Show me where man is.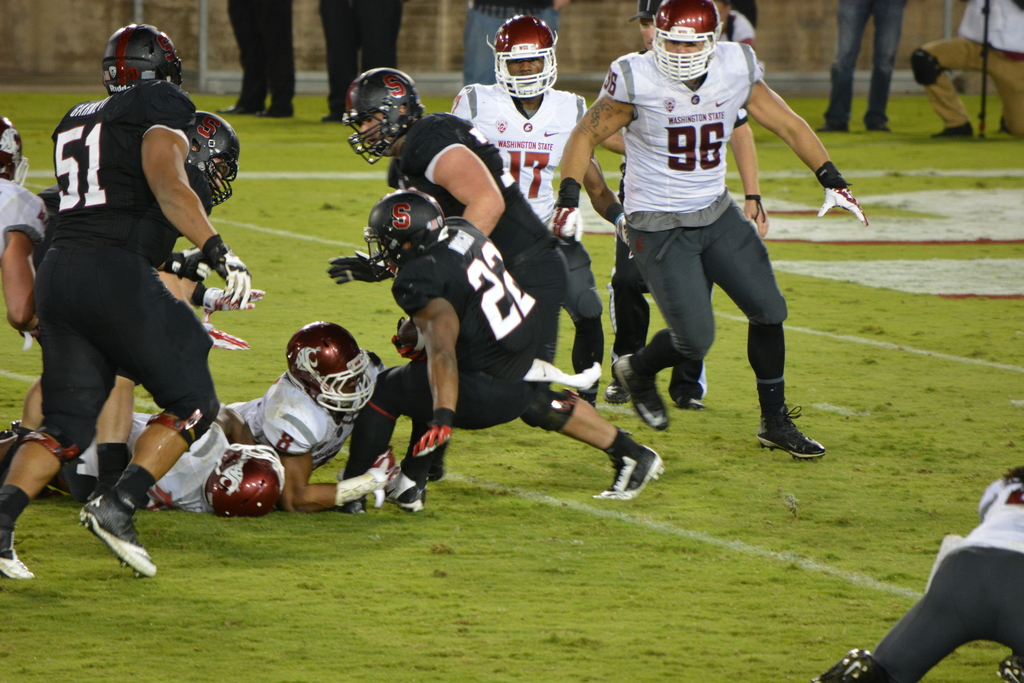
man is at Rect(0, 22, 252, 580).
